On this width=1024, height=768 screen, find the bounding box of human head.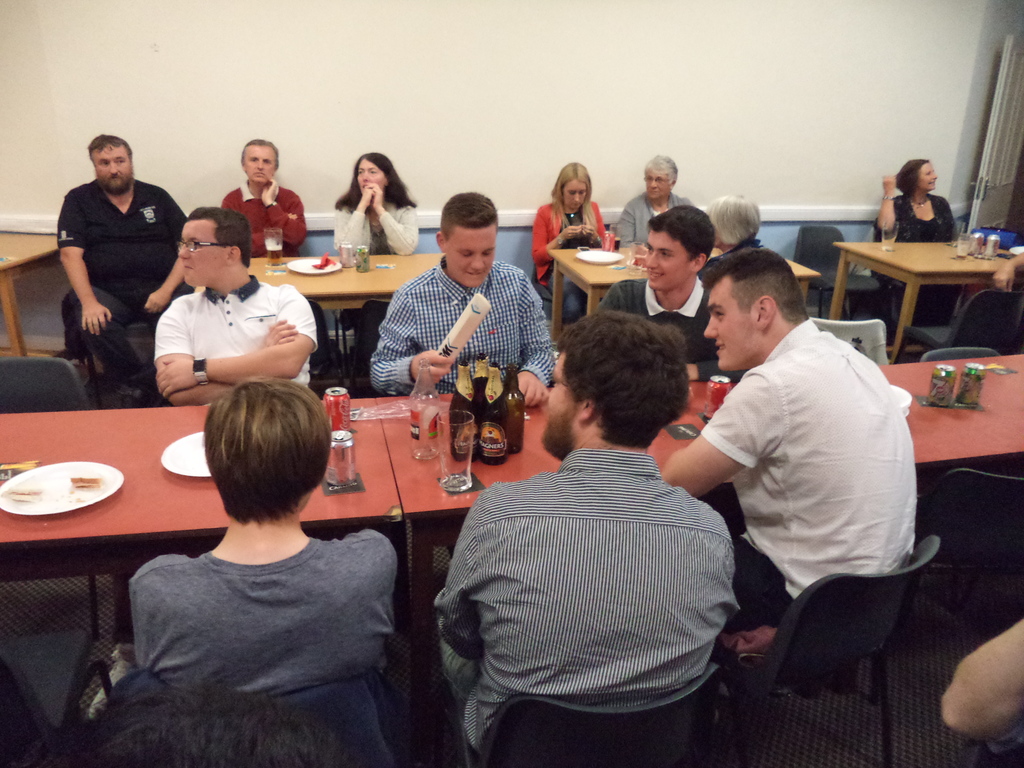
Bounding box: (x1=558, y1=159, x2=591, y2=211).
